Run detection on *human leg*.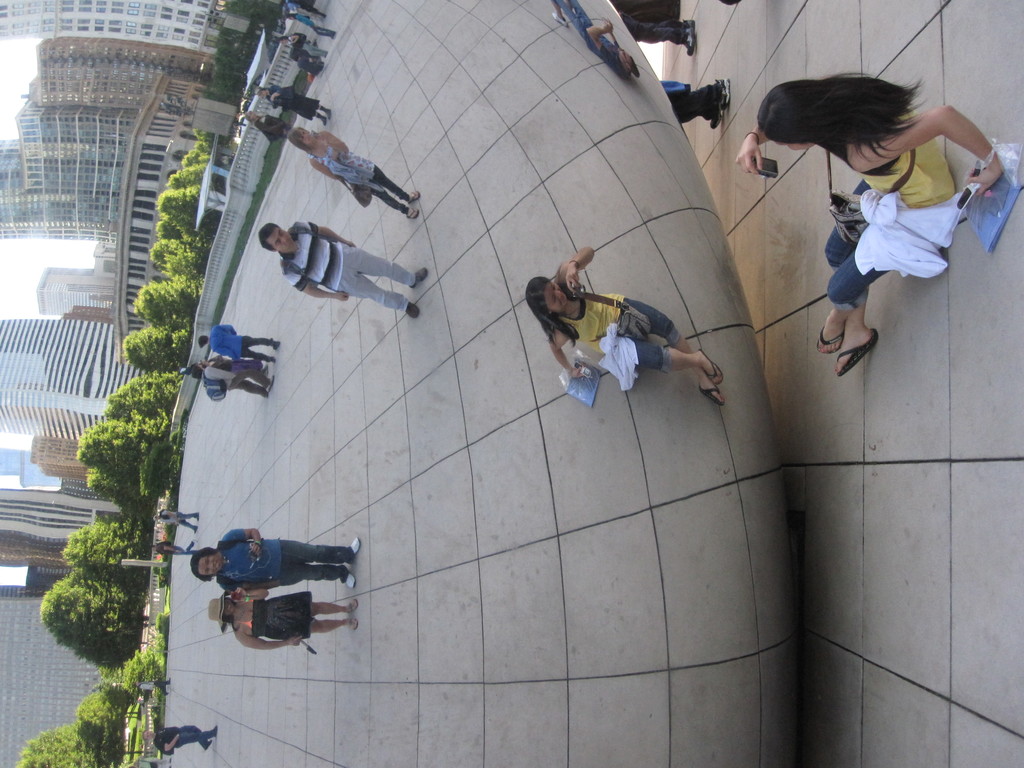
Result: bbox(310, 614, 360, 633).
